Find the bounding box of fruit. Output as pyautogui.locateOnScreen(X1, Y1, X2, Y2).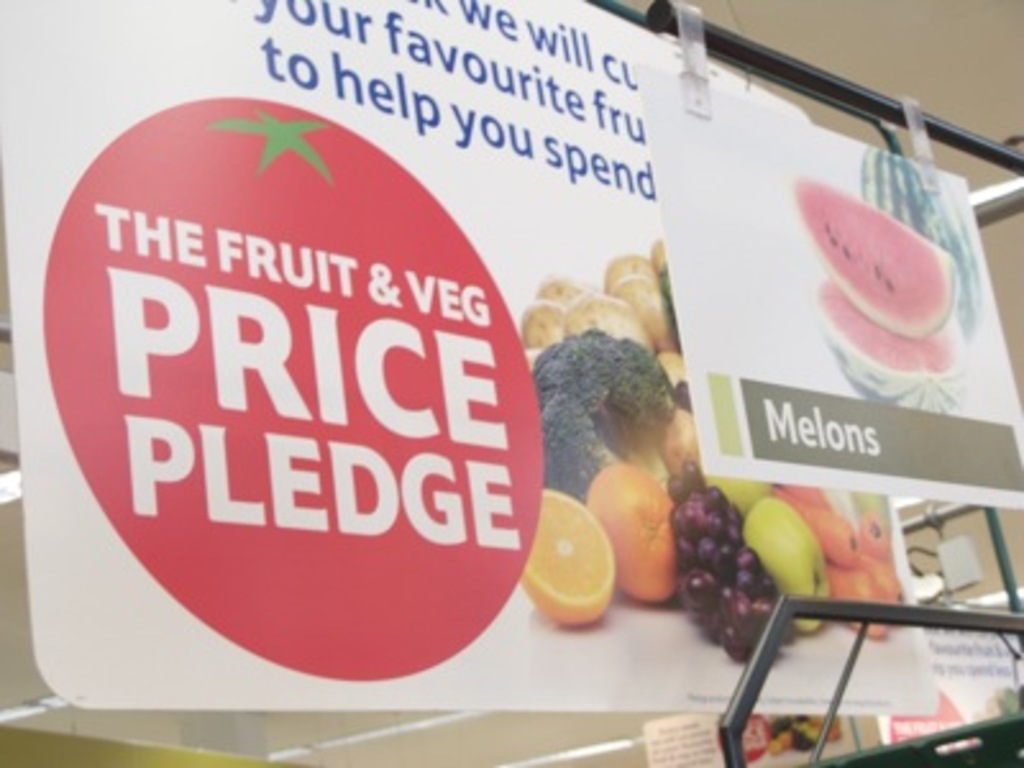
pyautogui.locateOnScreen(745, 509, 829, 594).
